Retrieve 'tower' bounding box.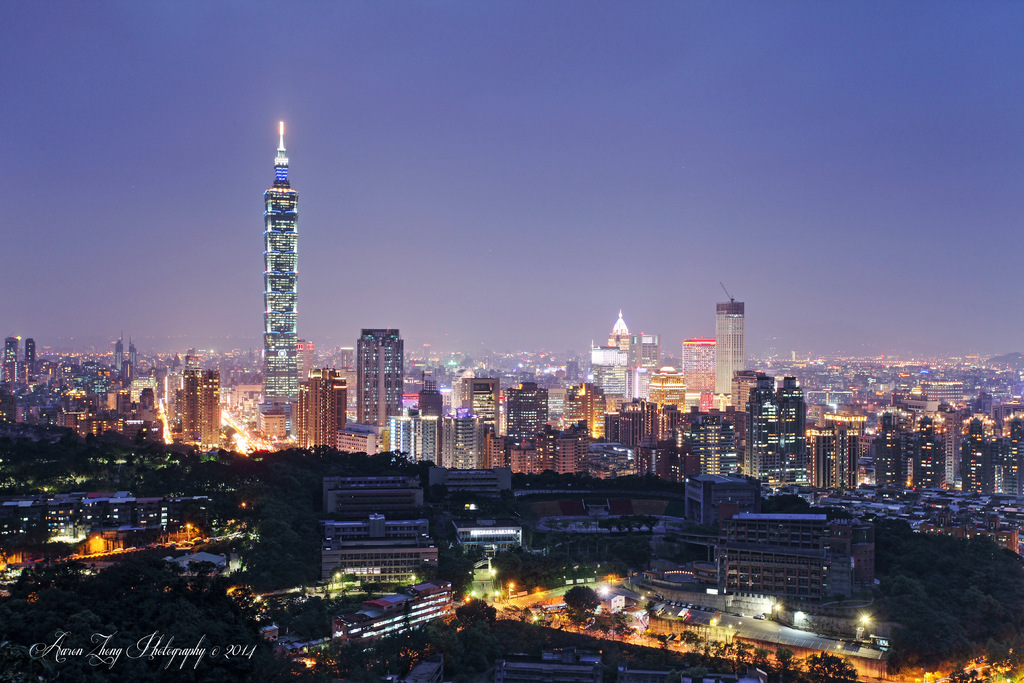
Bounding box: [x1=852, y1=402, x2=914, y2=506].
